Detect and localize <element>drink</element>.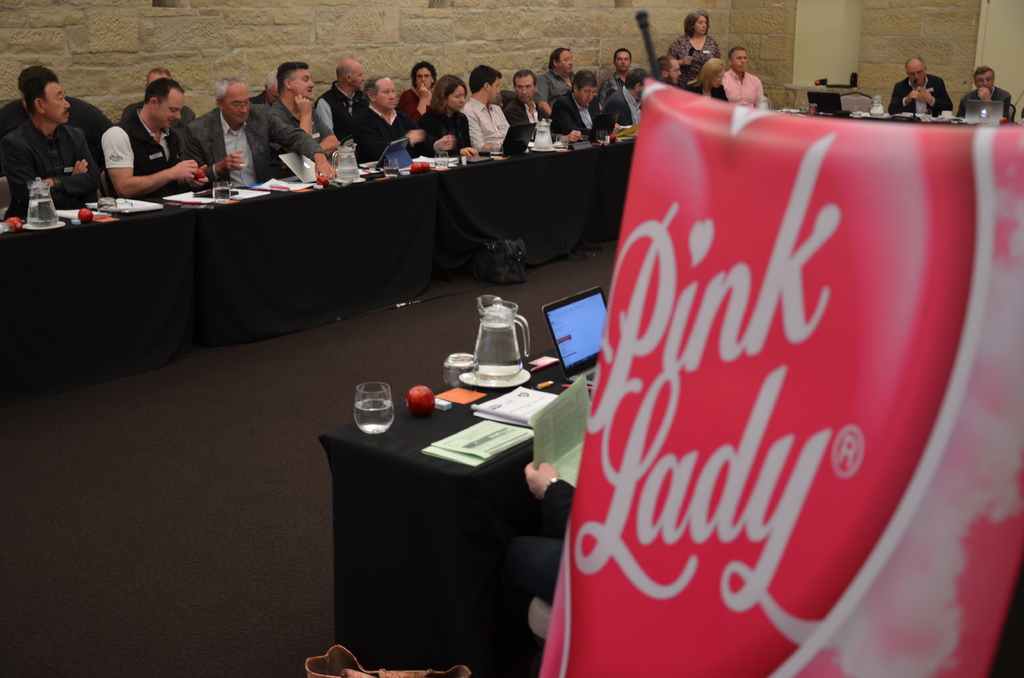
Localized at 431:151:448:168.
